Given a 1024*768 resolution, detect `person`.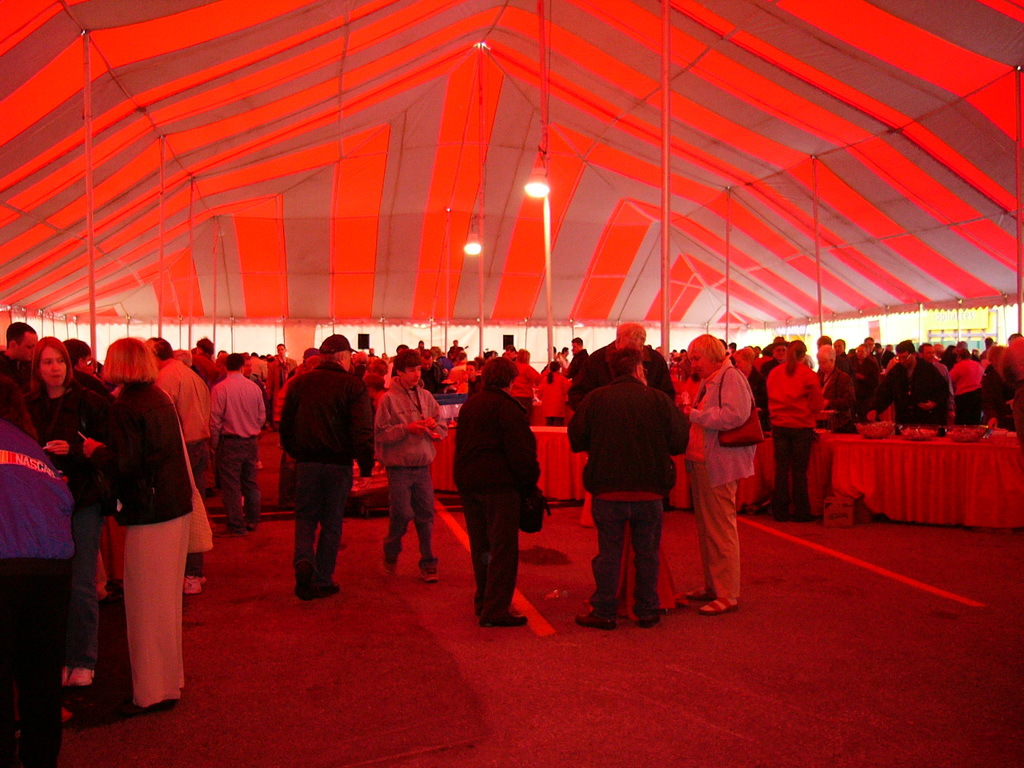
[684,313,765,622].
